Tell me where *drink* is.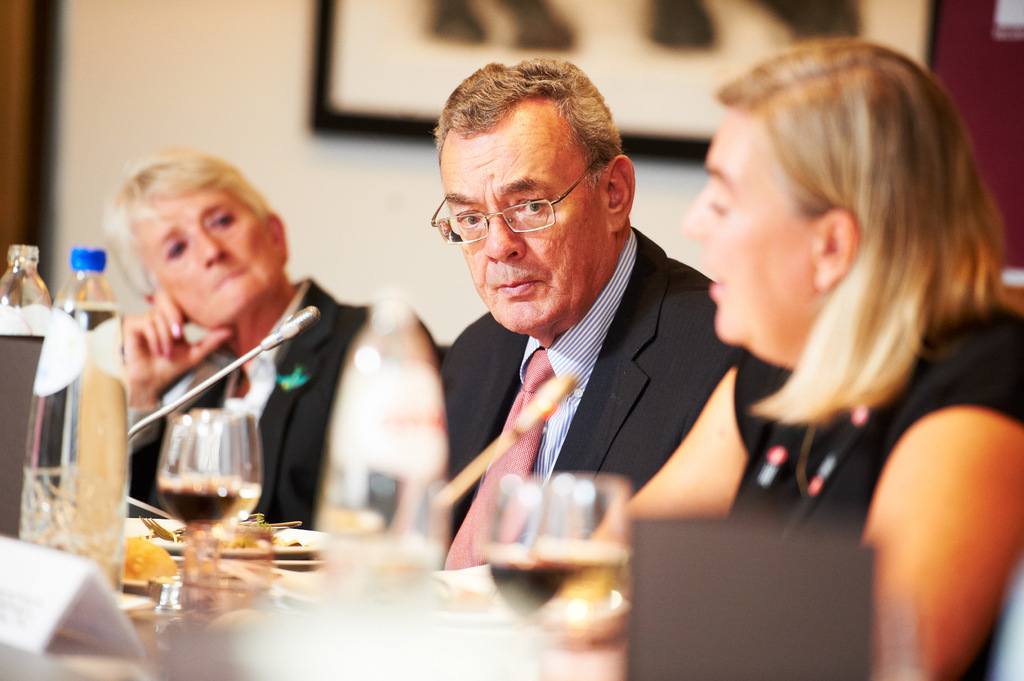
*drink* is at region(23, 304, 125, 604).
